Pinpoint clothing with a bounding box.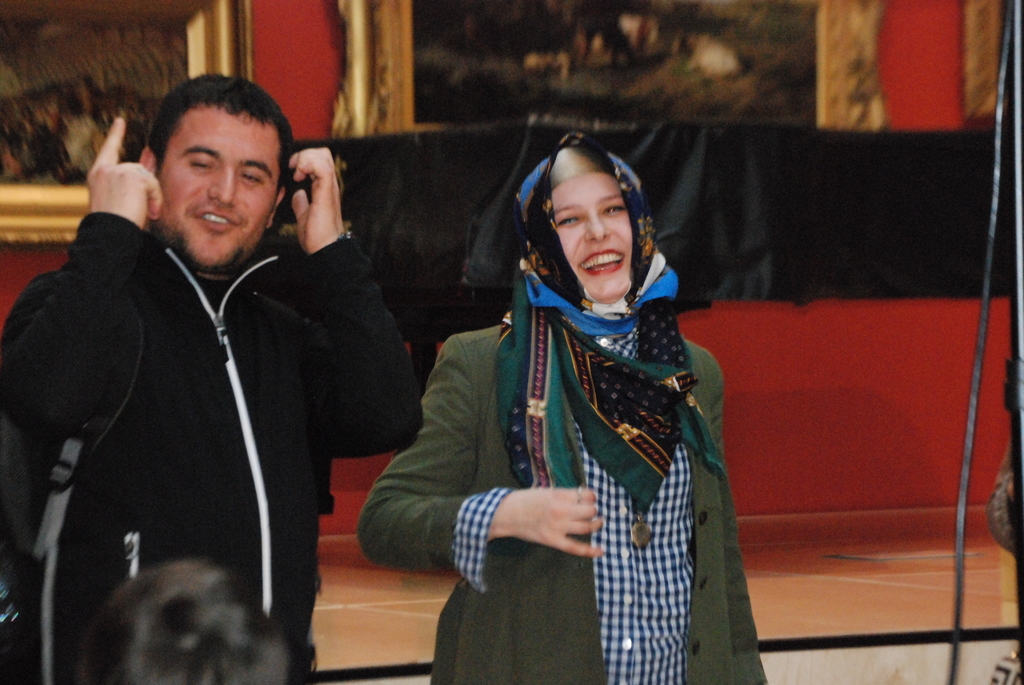
pyautogui.locateOnScreen(401, 221, 735, 670).
